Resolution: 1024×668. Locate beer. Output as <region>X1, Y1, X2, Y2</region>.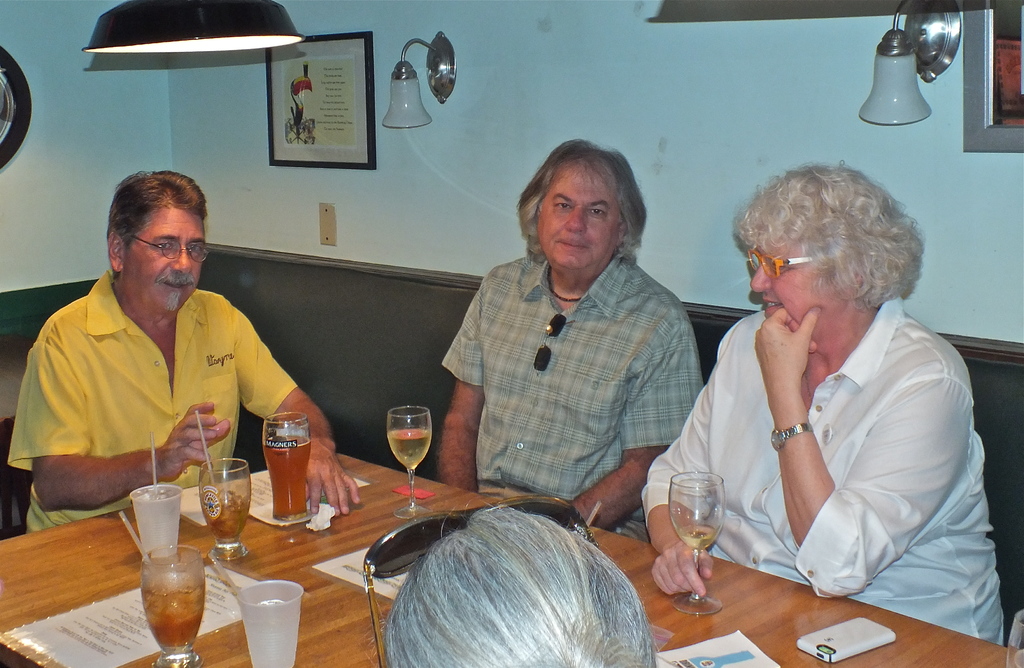
<region>191, 455, 257, 560</region>.
